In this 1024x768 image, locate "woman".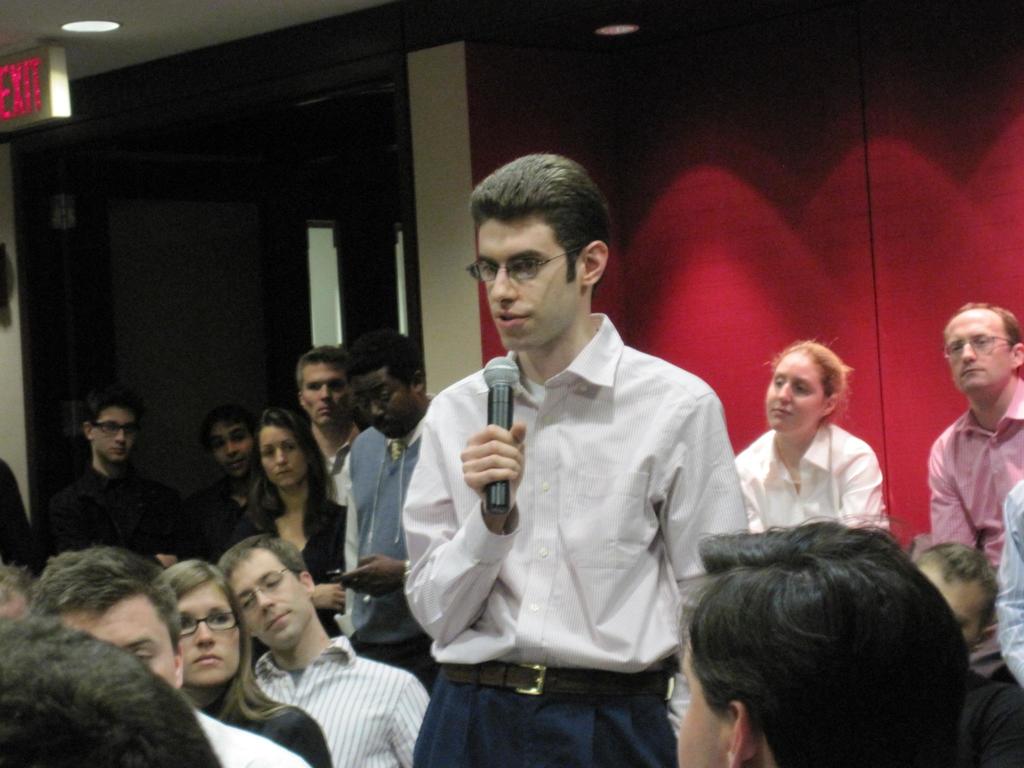
Bounding box: [232,410,352,638].
